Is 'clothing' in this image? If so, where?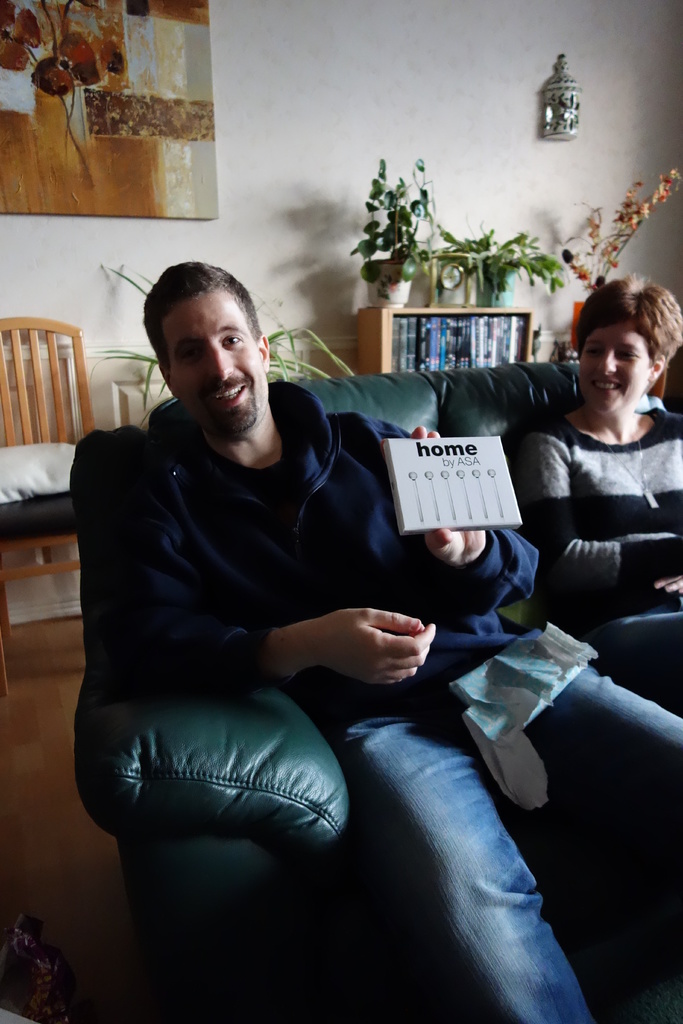
Yes, at bbox=(114, 380, 593, 1023).
